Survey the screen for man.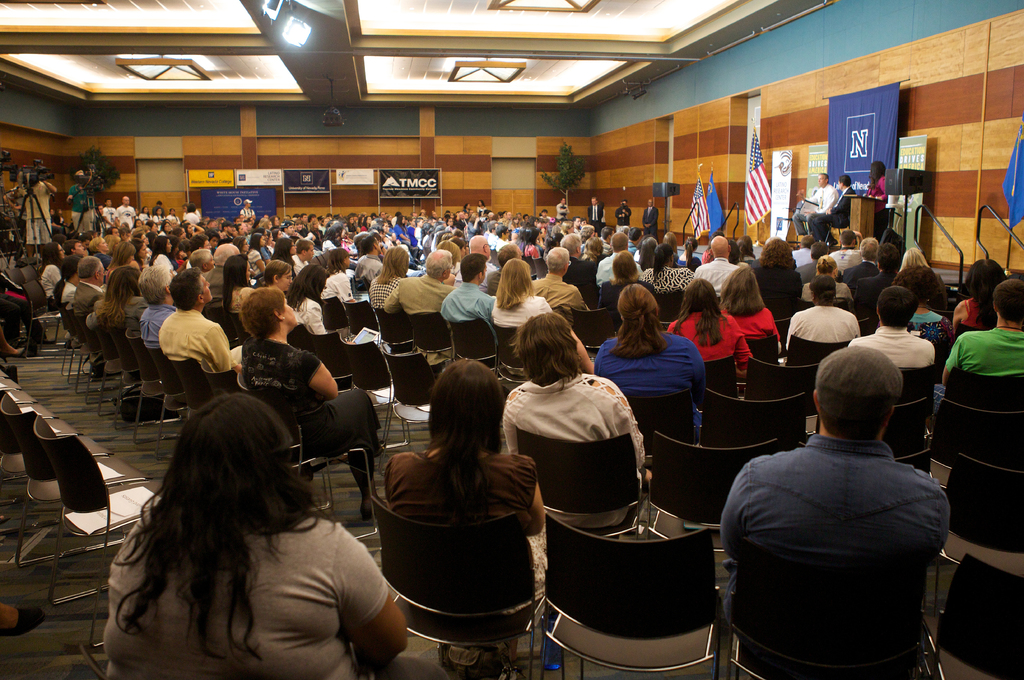
Survey found: box=[450, 236, 496, 287].
